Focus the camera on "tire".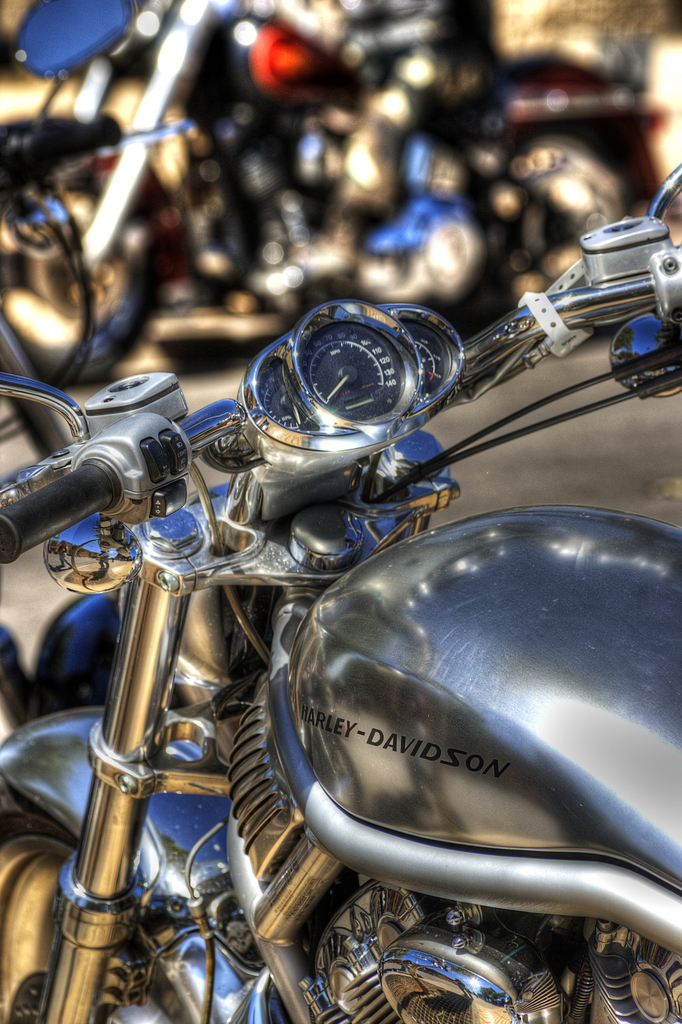
Focus region: box(460, 47, 674, 304).
